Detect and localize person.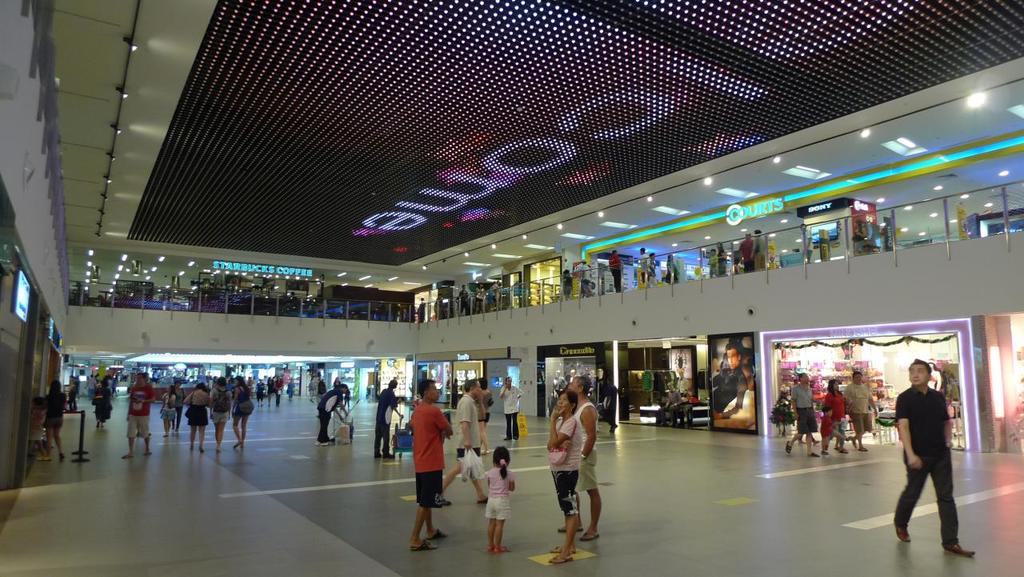
Localized at l=452, t=279, r=470, b=311.
